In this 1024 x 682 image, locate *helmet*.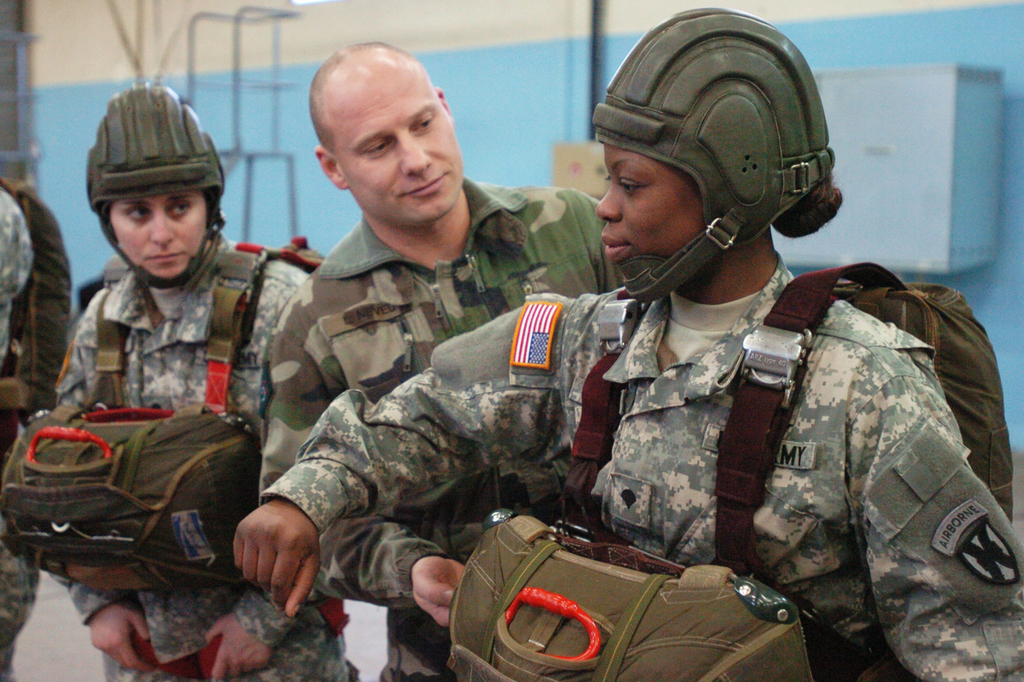
Bounding box: locate(585, 9, 835, 289).
